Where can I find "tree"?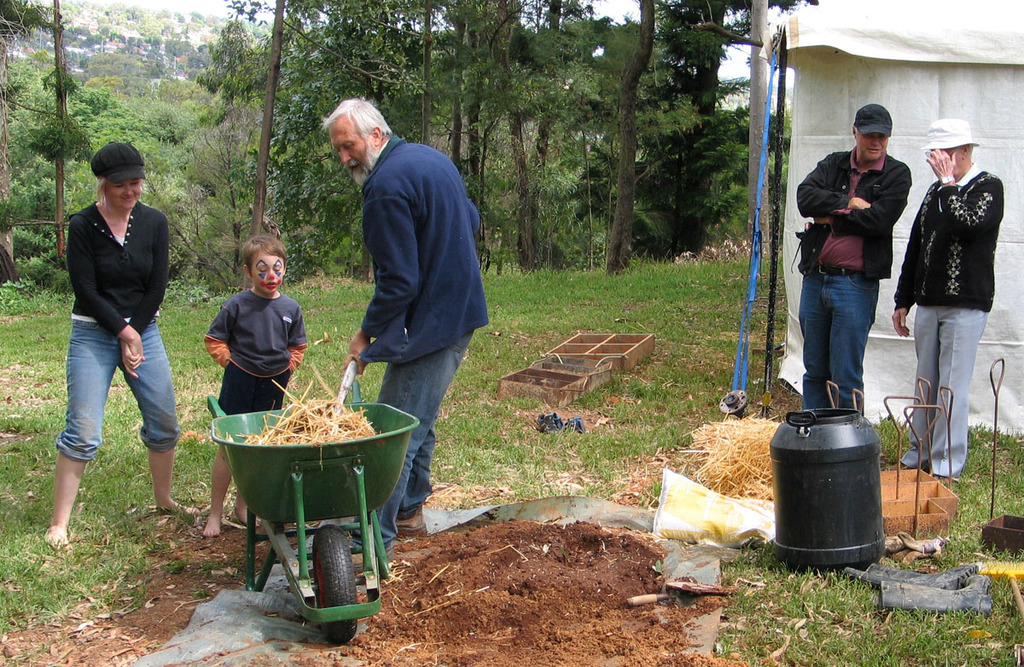
You can find it at (604,0,657,271).
